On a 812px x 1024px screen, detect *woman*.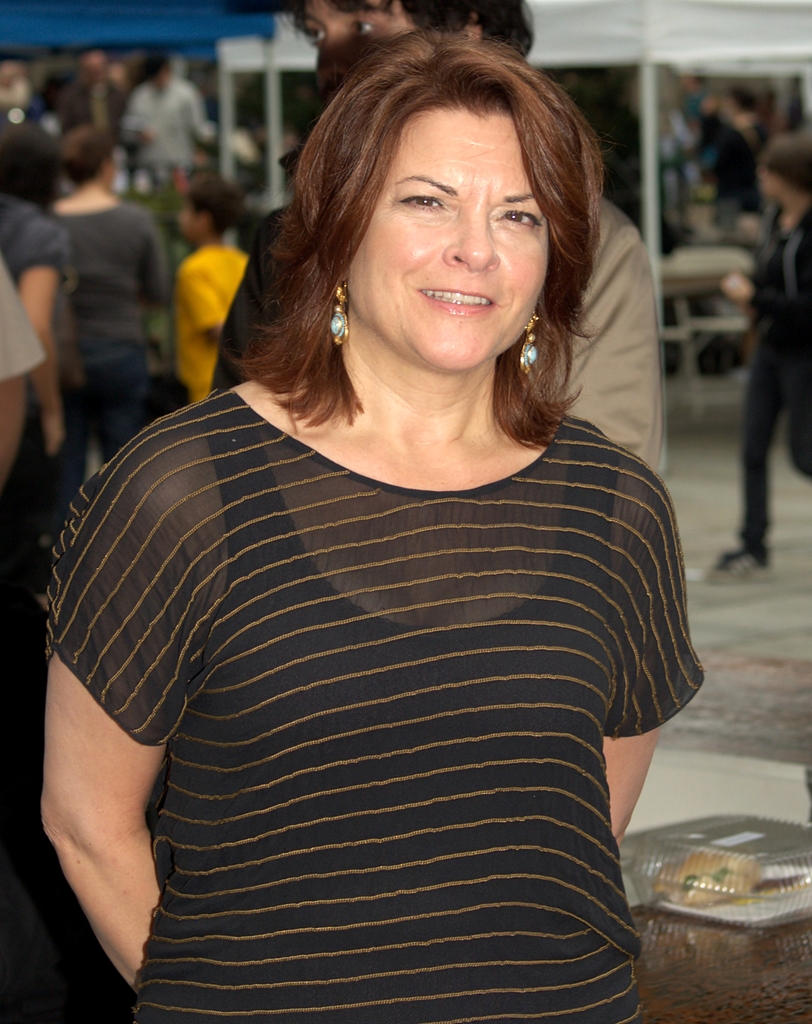
l=41, t=105, r=185, b=497.
